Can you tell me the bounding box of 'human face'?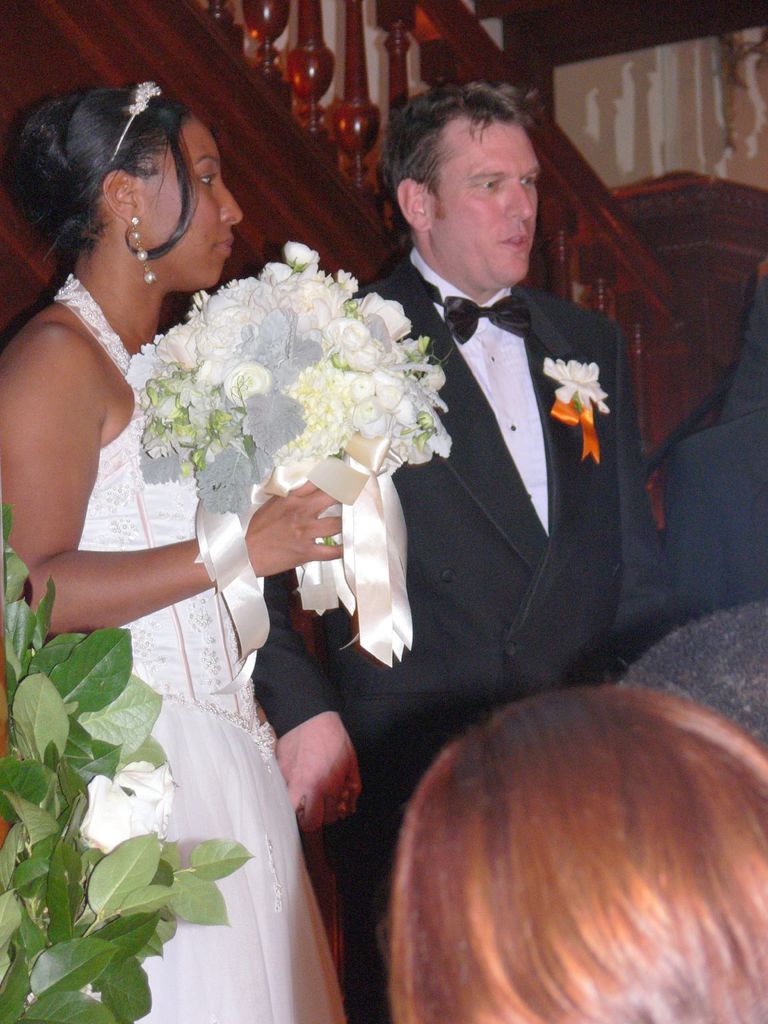
[left=134, top=118, right=243, bottom=288].
